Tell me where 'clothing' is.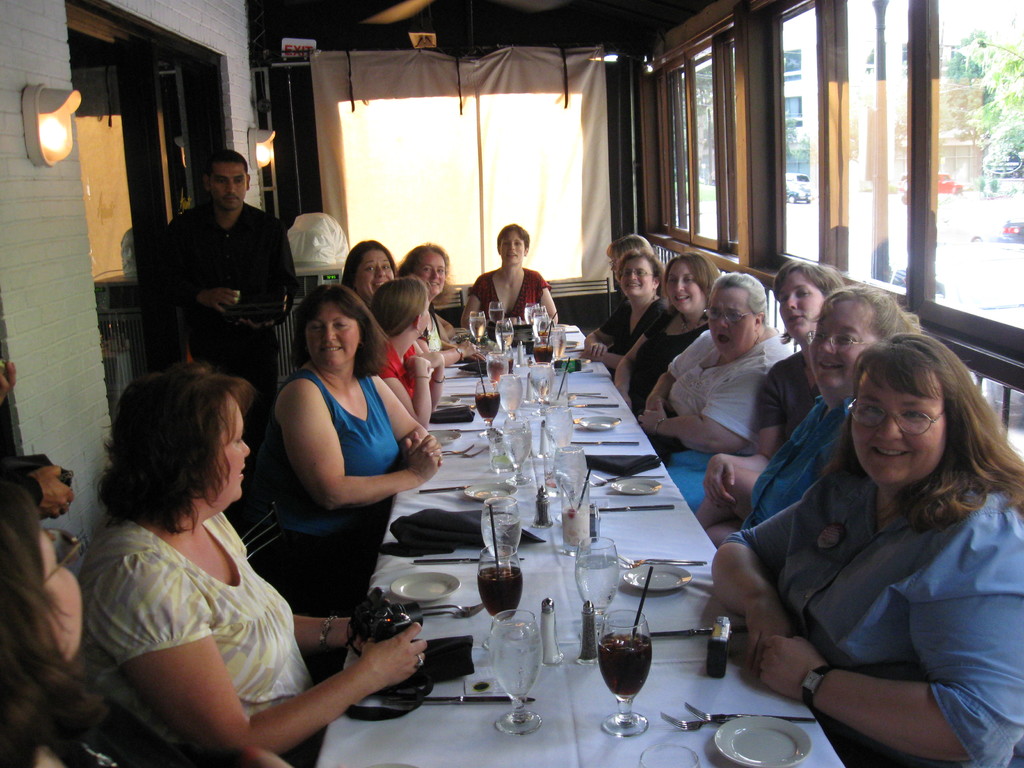
'clothing' is at [left=159, top=197, right=286, bottom=386].
